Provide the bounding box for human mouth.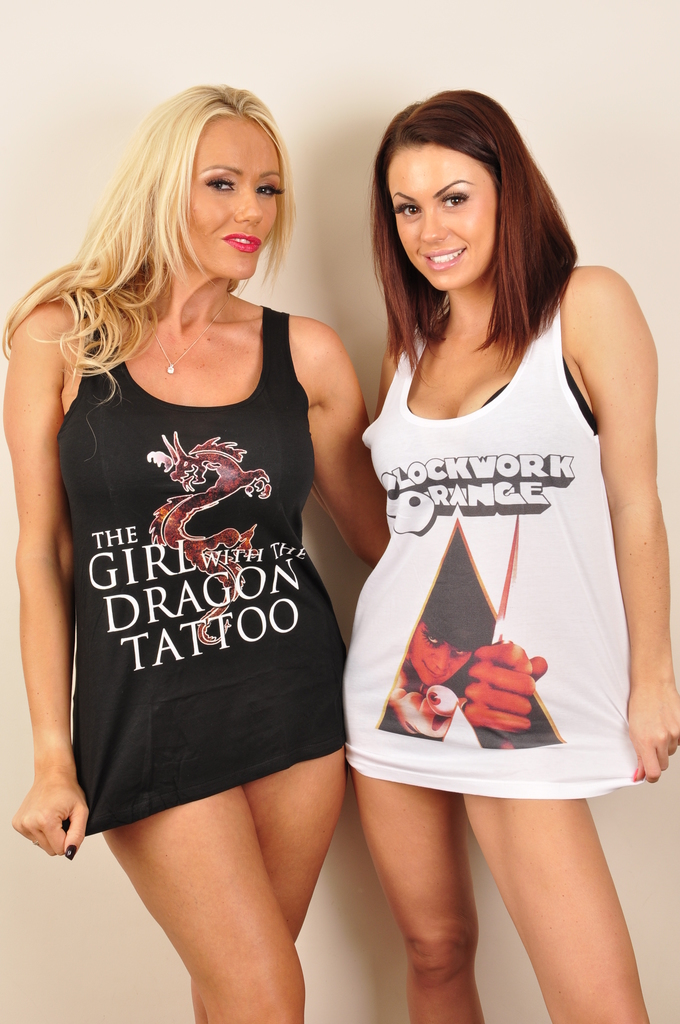
[x1=423, y1=241, x2=471, y2=274].
